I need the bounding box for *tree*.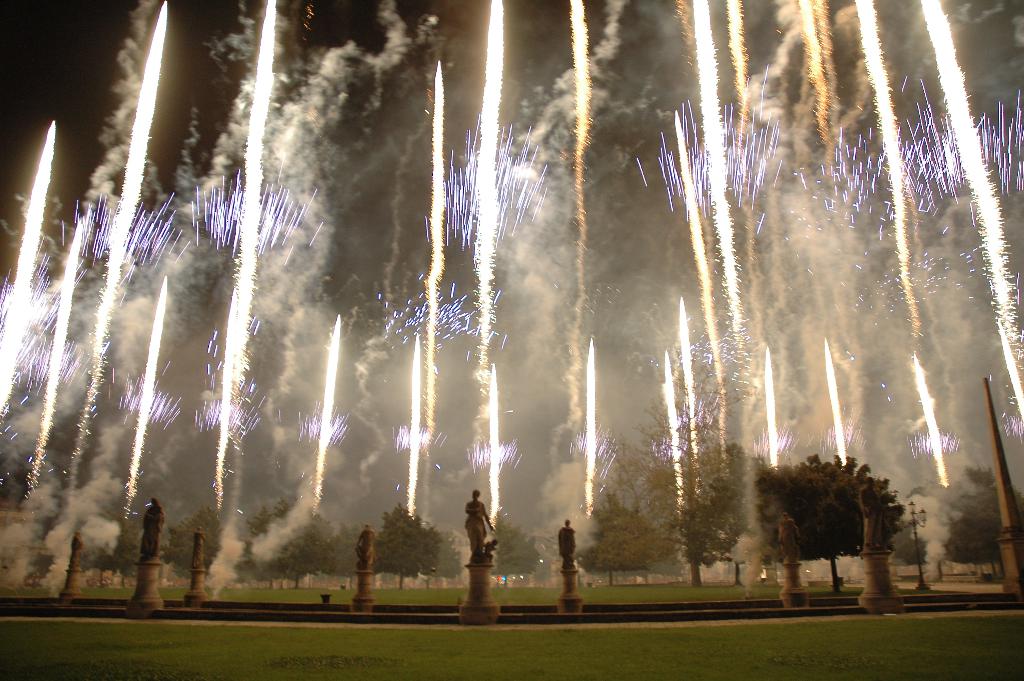
Here it is: (x1=574, y1=479, x2=646, y2=590).
